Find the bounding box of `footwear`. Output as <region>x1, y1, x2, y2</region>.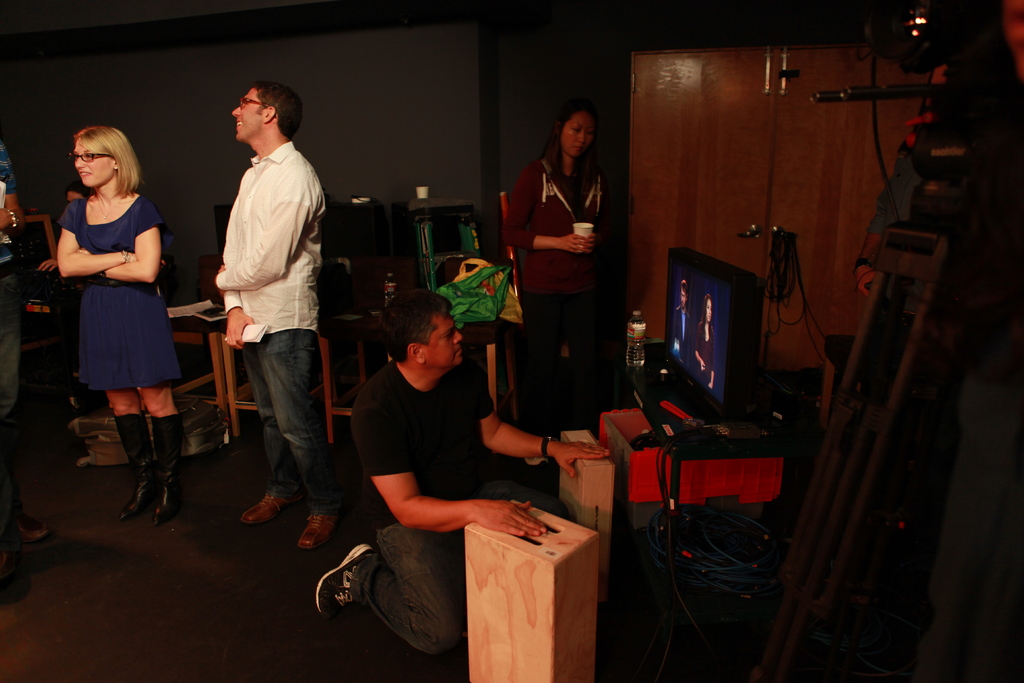
<region>298, 512, 335, 550</region>.
